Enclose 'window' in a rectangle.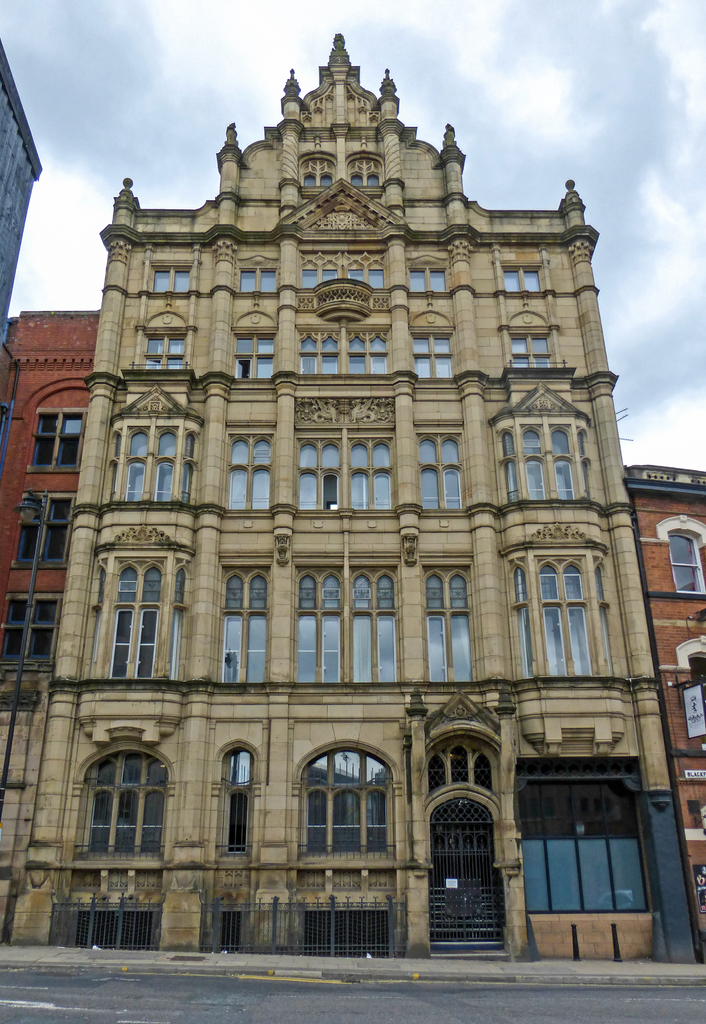
BBox(506, 421, 577, 497).
